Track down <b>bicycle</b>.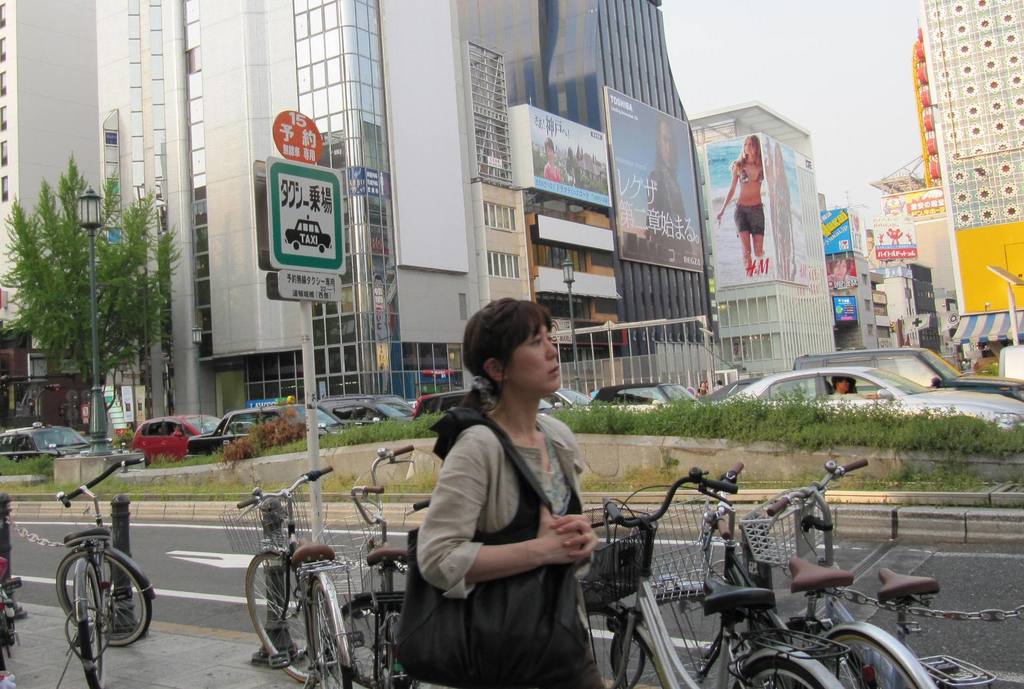
Tracked to 402:499:644:688.
